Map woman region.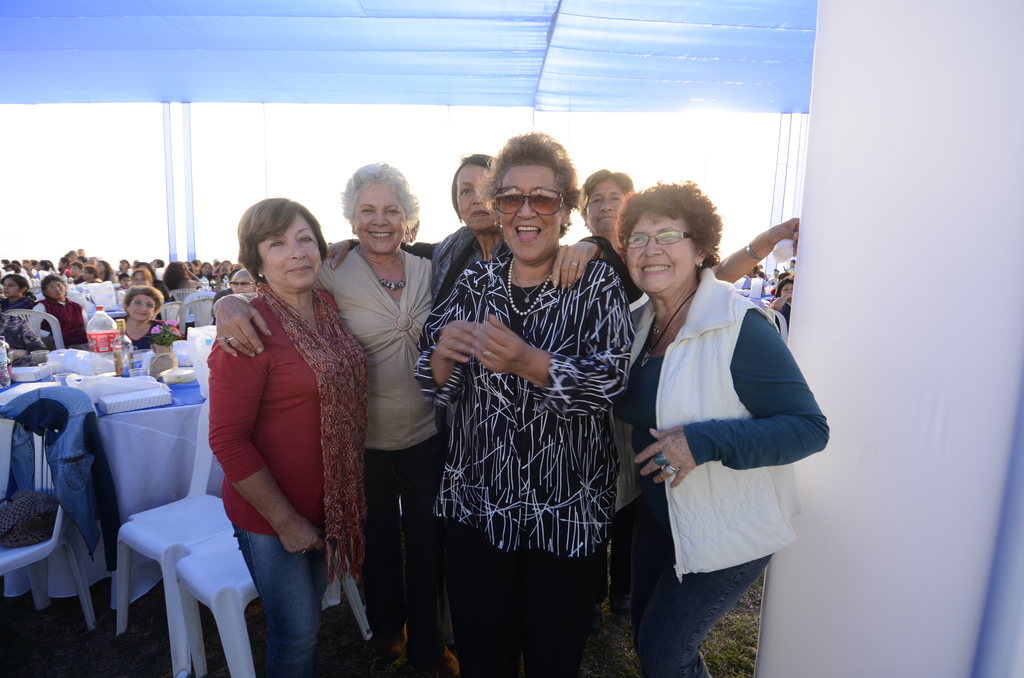
Mapped to select_region(213, 161, 462, 677).
